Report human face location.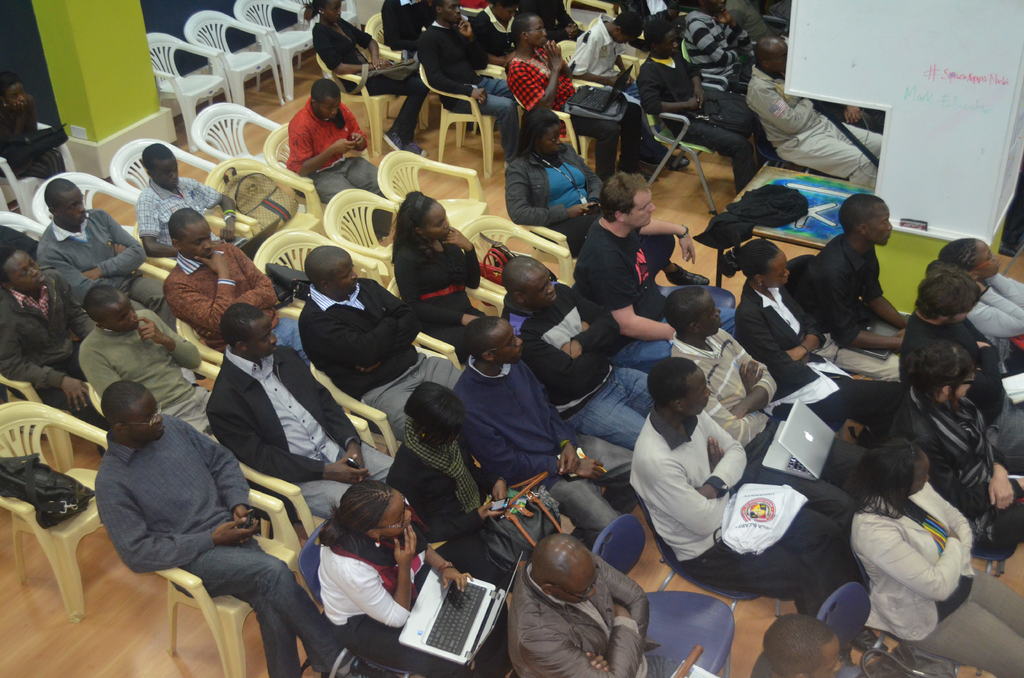
Report: 56/193/83/221.
